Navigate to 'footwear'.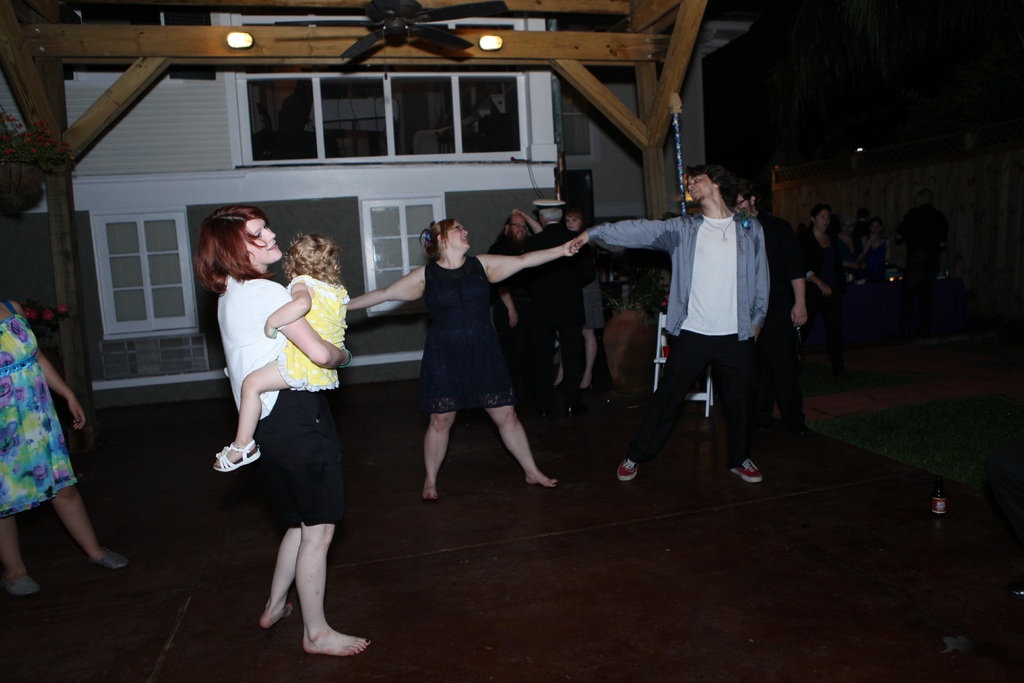
Navigation target: 99,545,133,572.
